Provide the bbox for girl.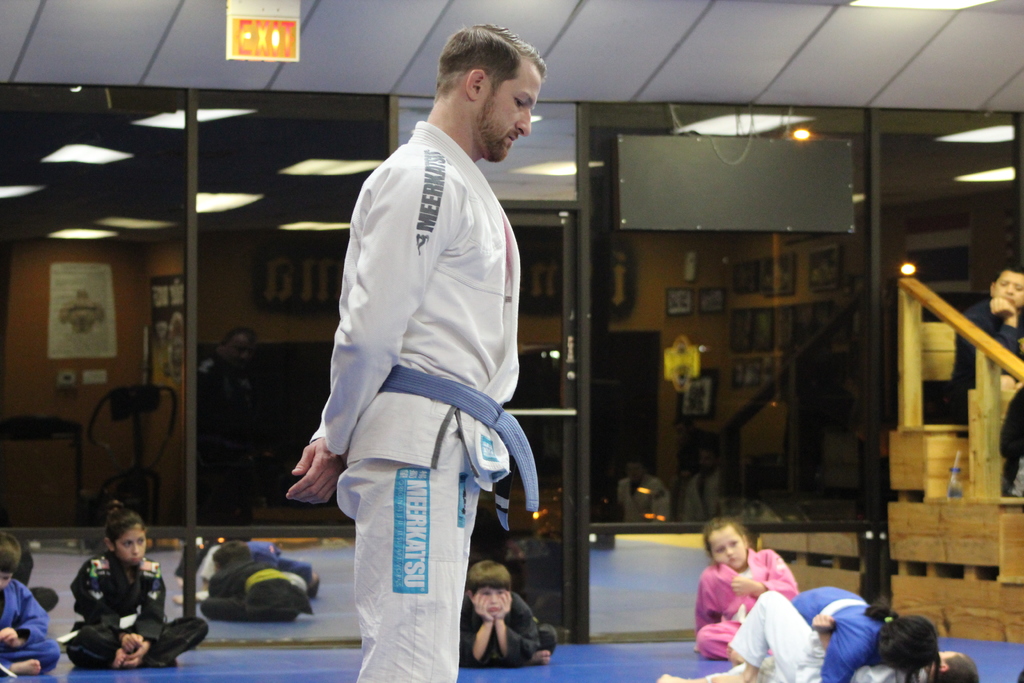
bbox(786, 575, 951, 682).
